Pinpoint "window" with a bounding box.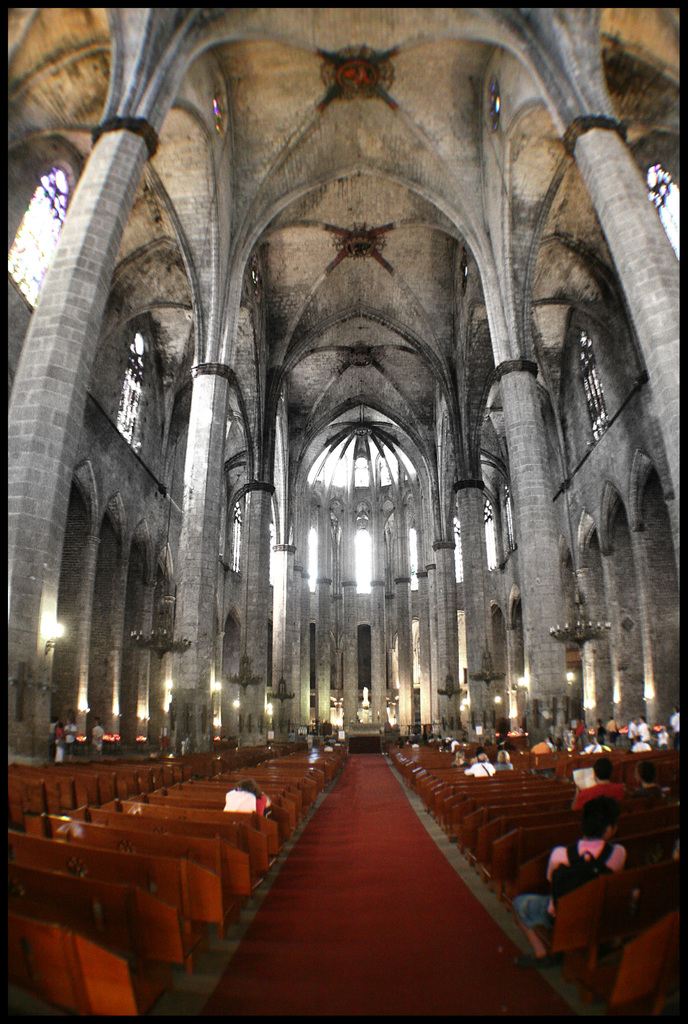
rect(578, 334, 607, 432).
